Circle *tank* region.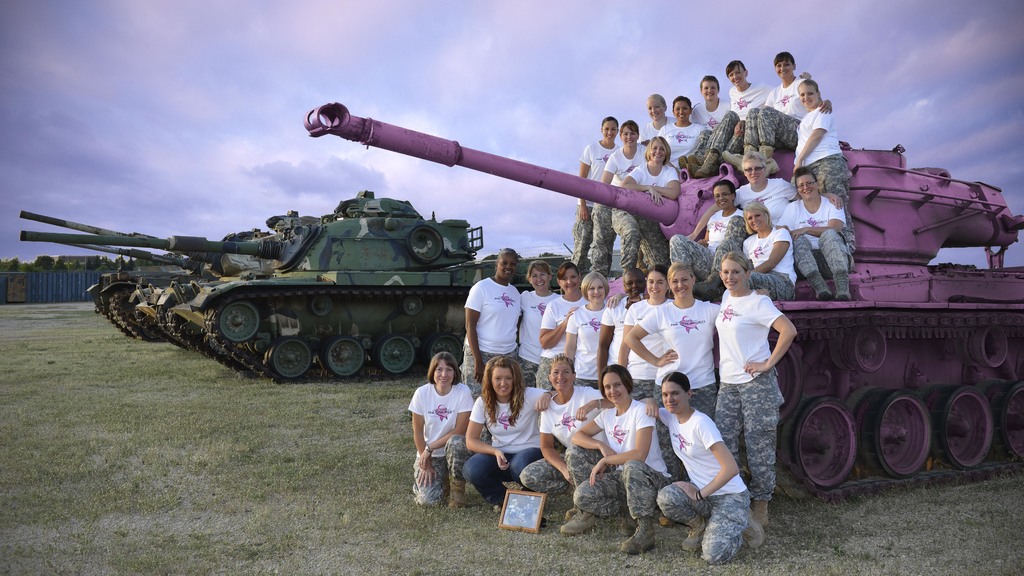
Region: crop(21, 191, 573, 384).
